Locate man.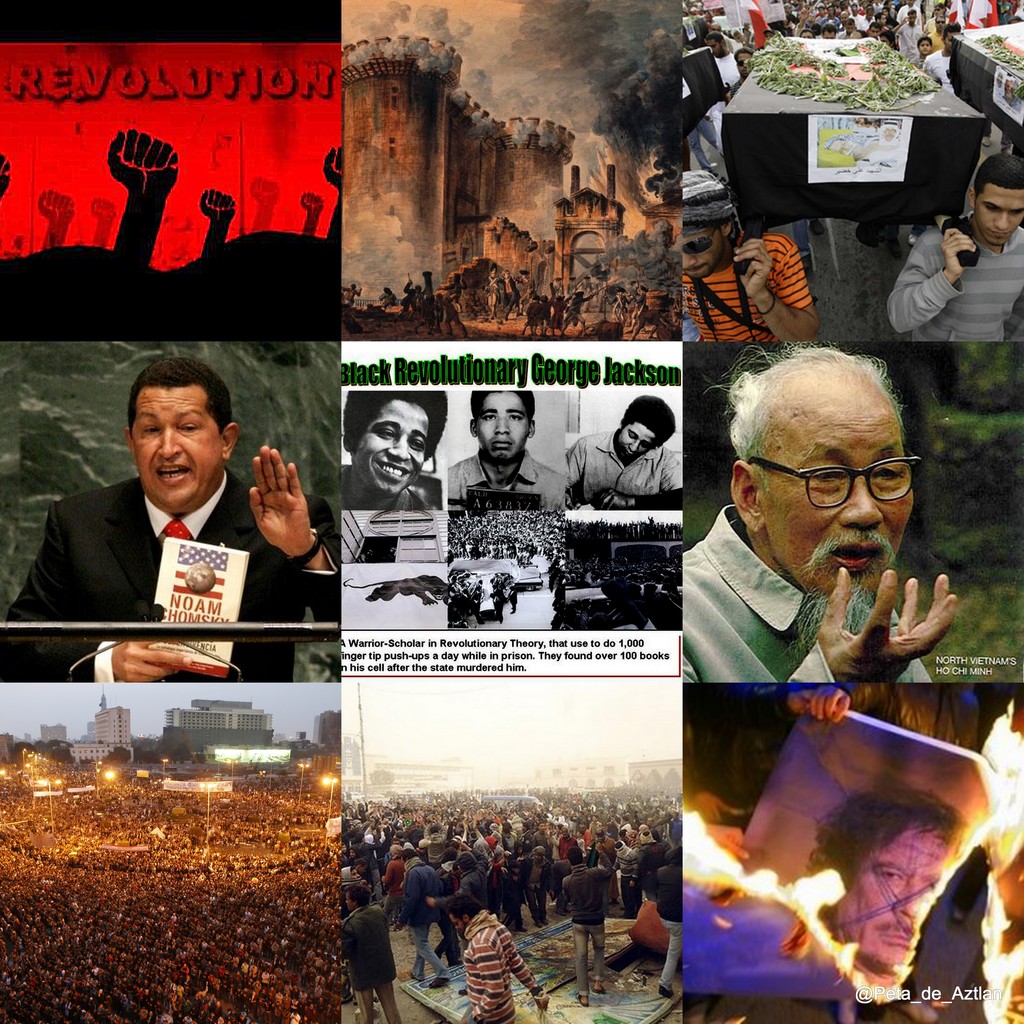
Bounding box: box(796, 783, 966, 993).
